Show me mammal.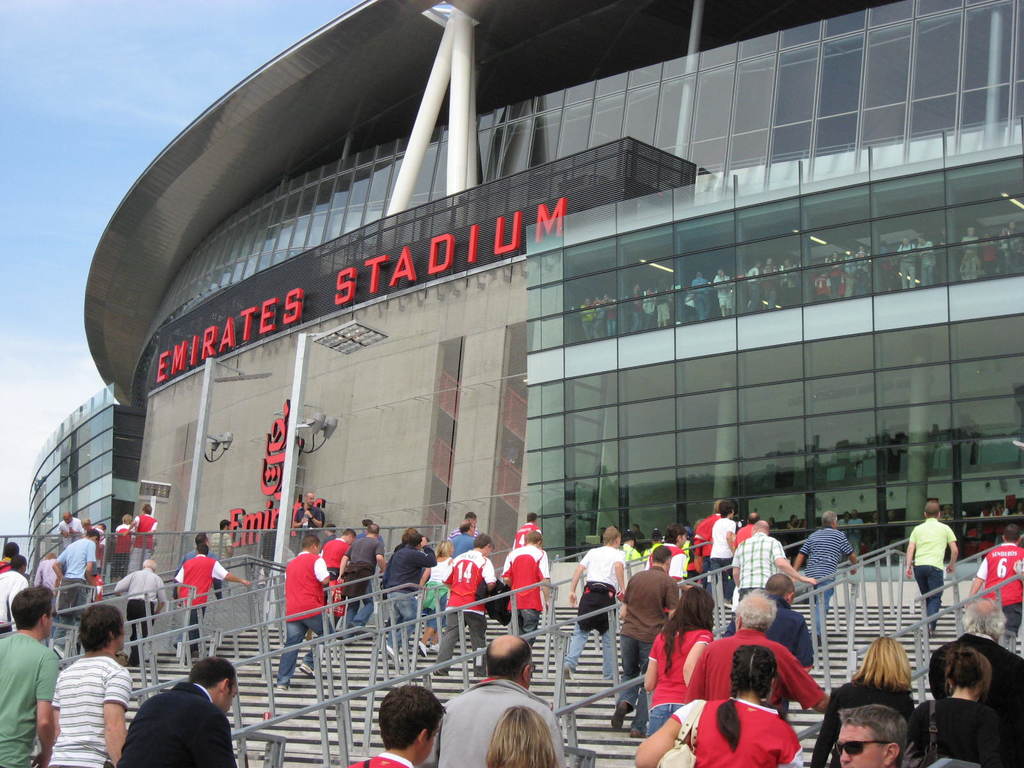
mammal is here: BBox(445, 518, 474, 559).
